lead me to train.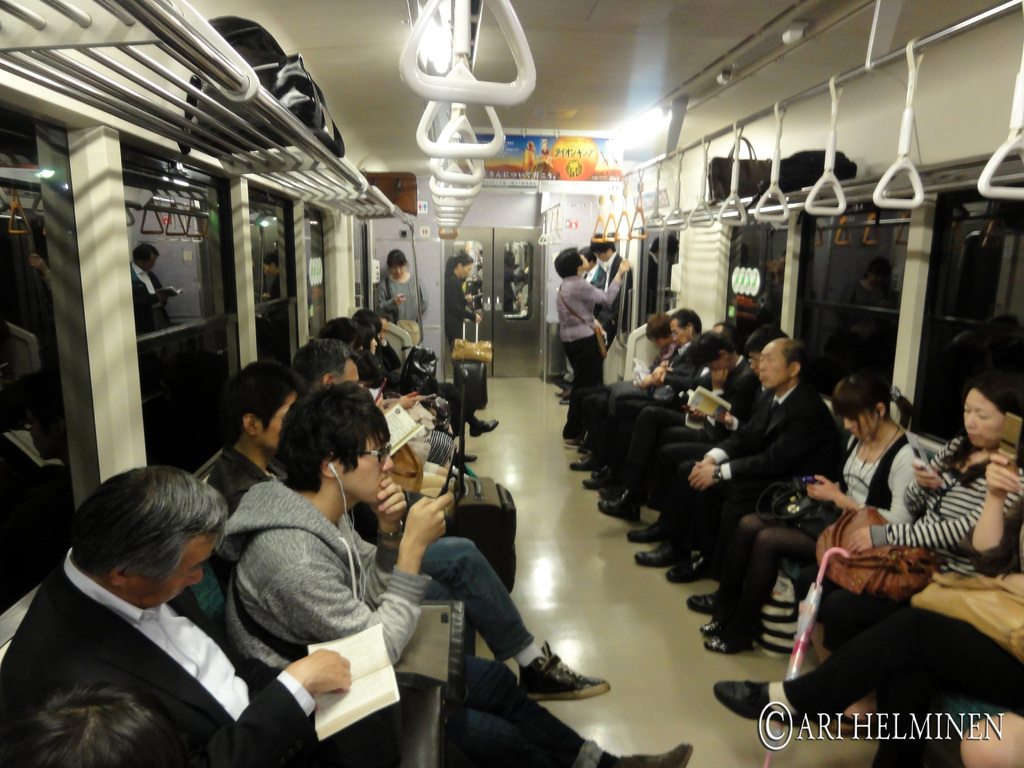
Lead to (x1=0, y1=0, x2=1023, y2=767).
